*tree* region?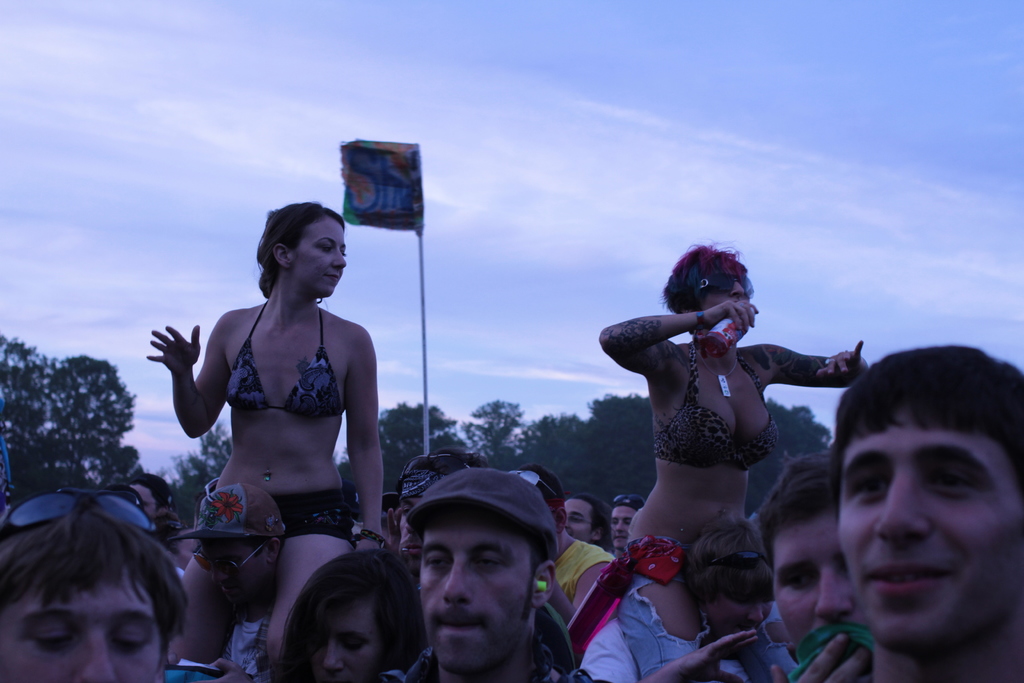
14/332/138/509
